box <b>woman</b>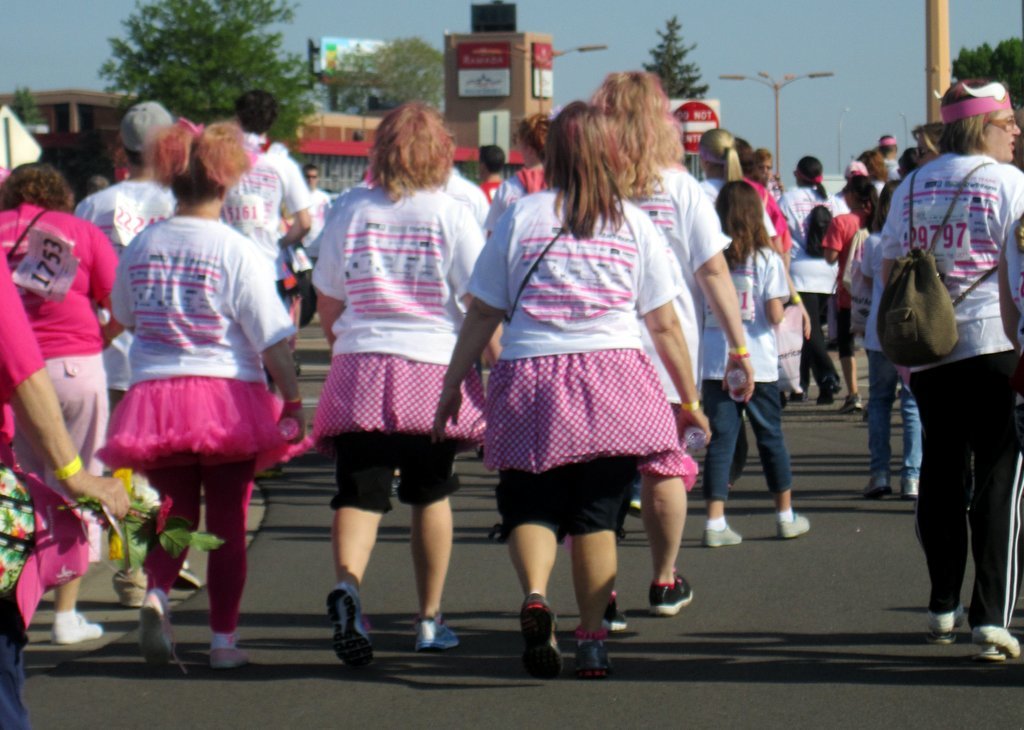
select_region(821, 175, 882, 415)
